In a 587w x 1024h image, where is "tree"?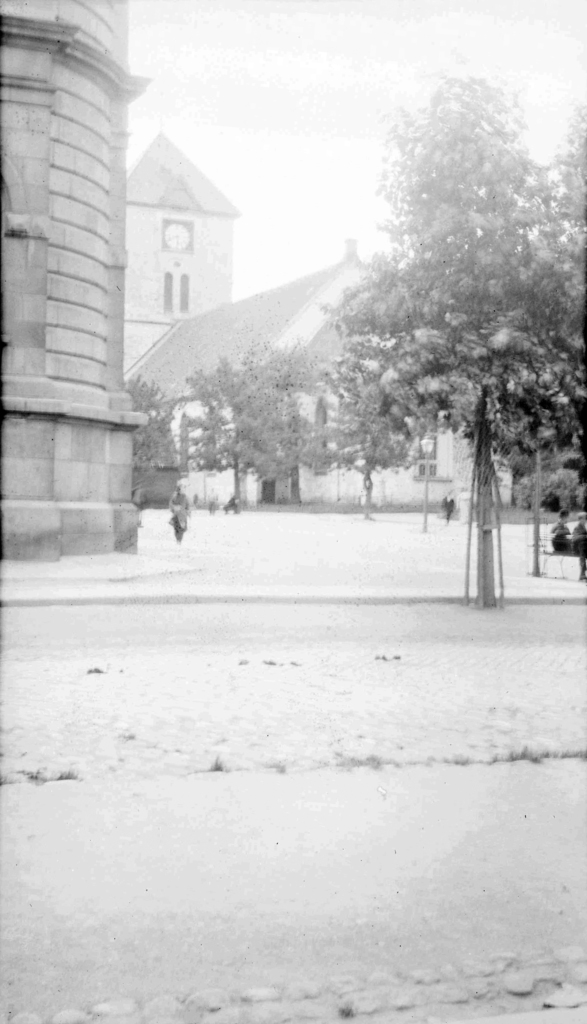
[179, 326, 327, 515].
